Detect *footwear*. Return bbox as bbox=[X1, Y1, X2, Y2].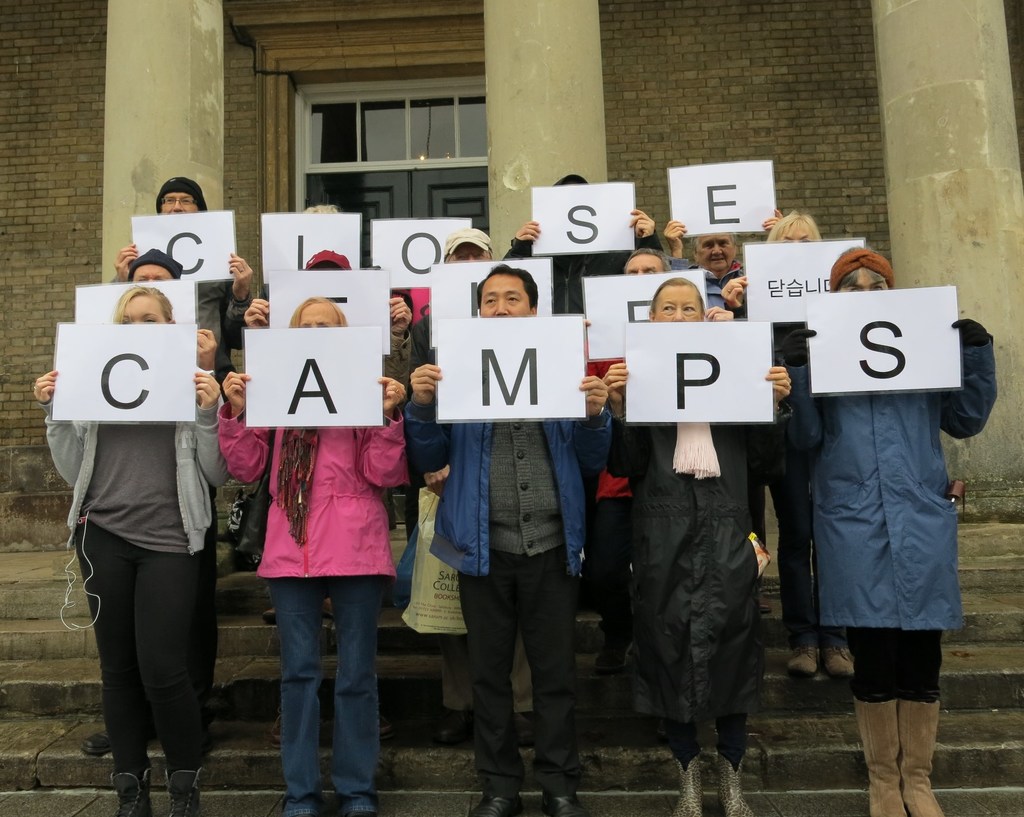
bbox=[431, 706, 467, 747].
